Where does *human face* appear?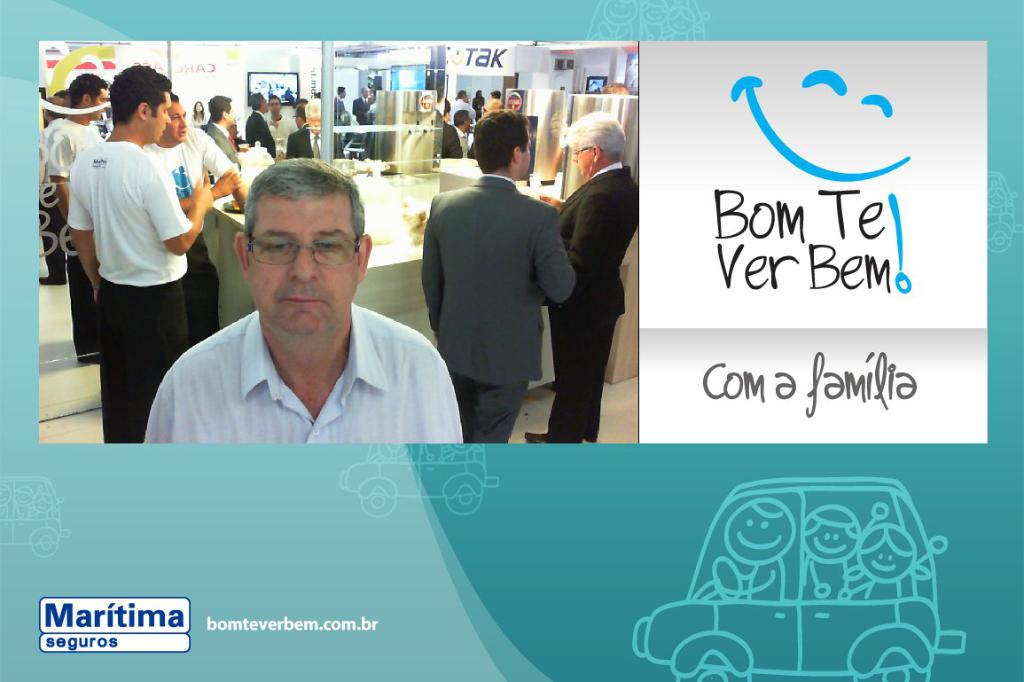
Appears at [479, 99, 490, 117].
